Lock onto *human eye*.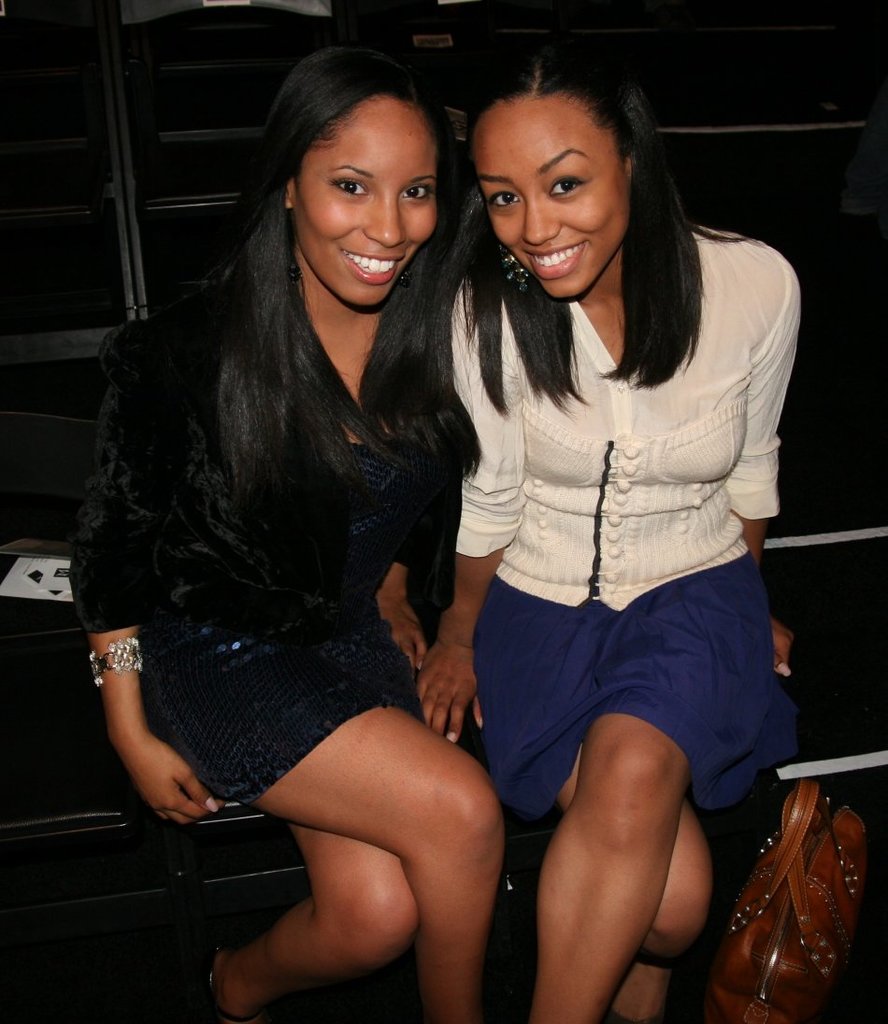
Locked: (546,167,597,199).
